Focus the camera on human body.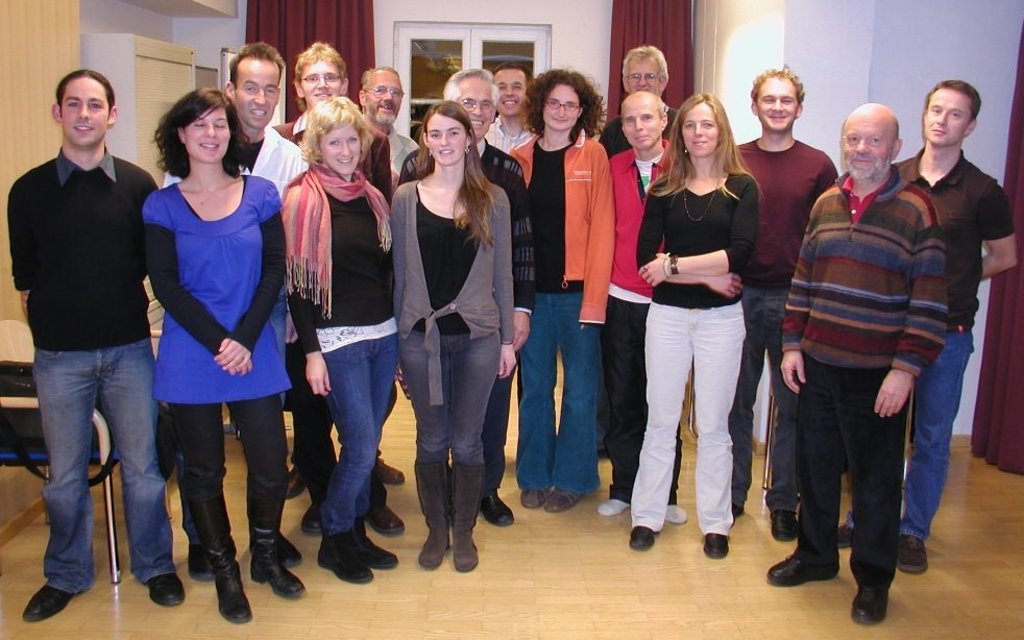
Focus region: rect(601, 46, 678, 155).
